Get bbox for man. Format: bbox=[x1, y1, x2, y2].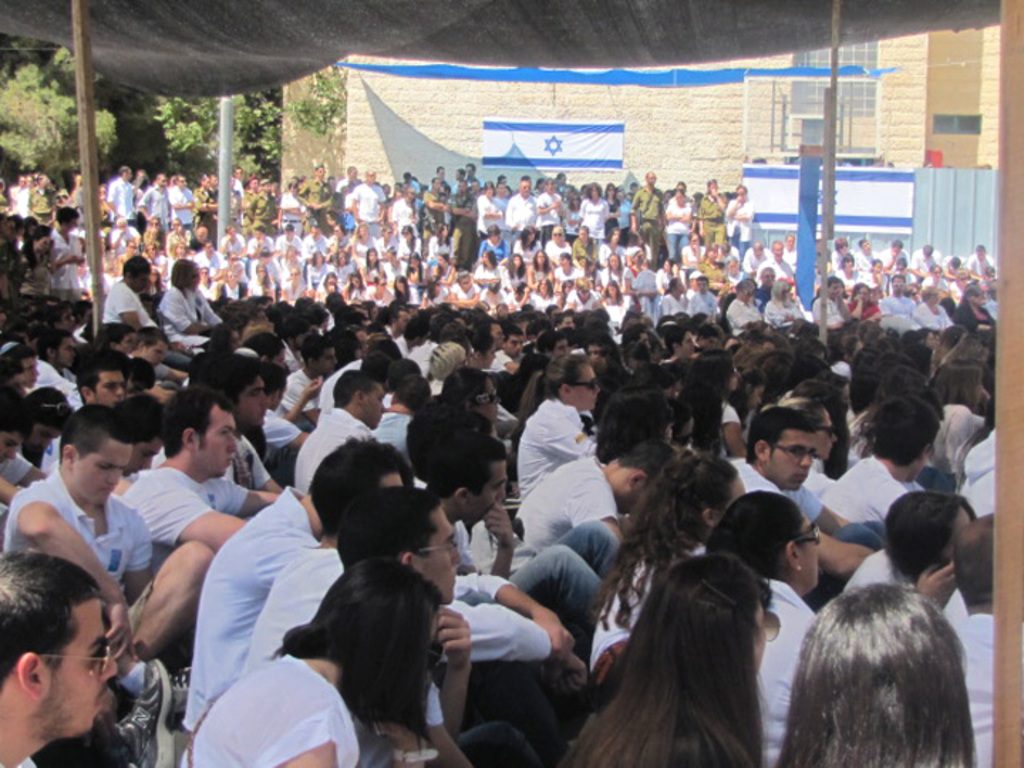
bbox=[575, 219, 602, 276].
